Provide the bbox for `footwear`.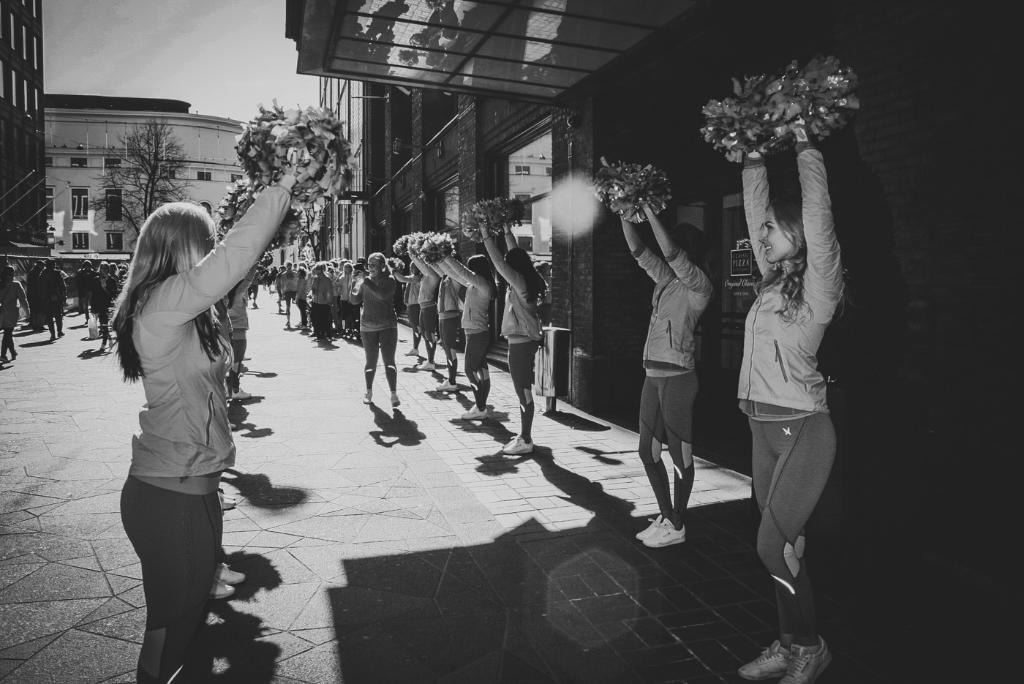
l=464, t=405, r=488, b=421.
